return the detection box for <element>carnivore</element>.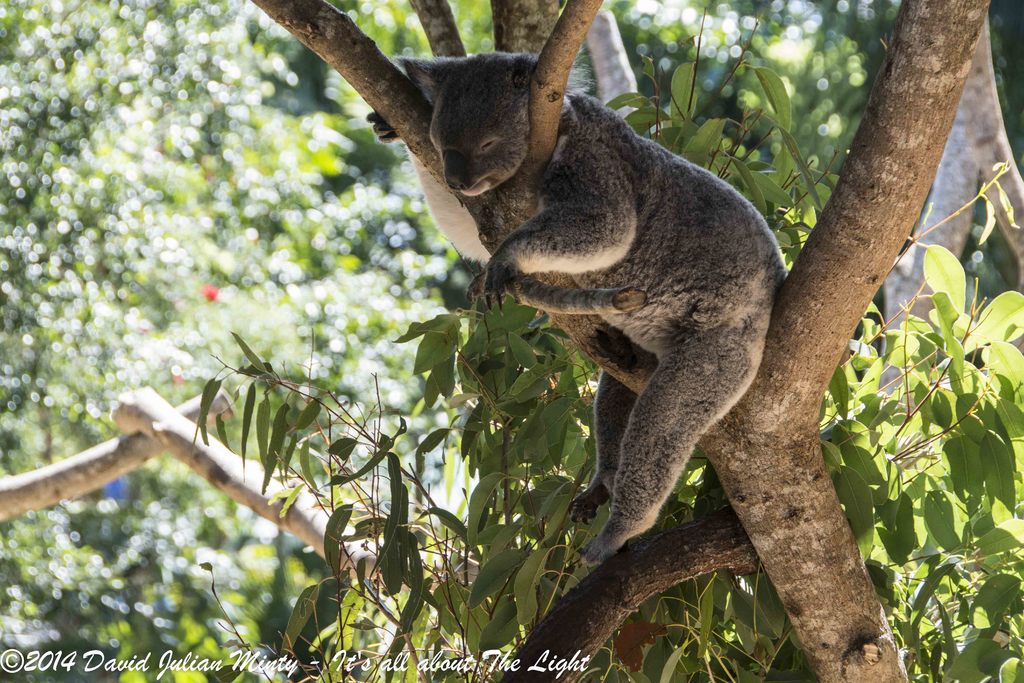
[339,31,783,546].
